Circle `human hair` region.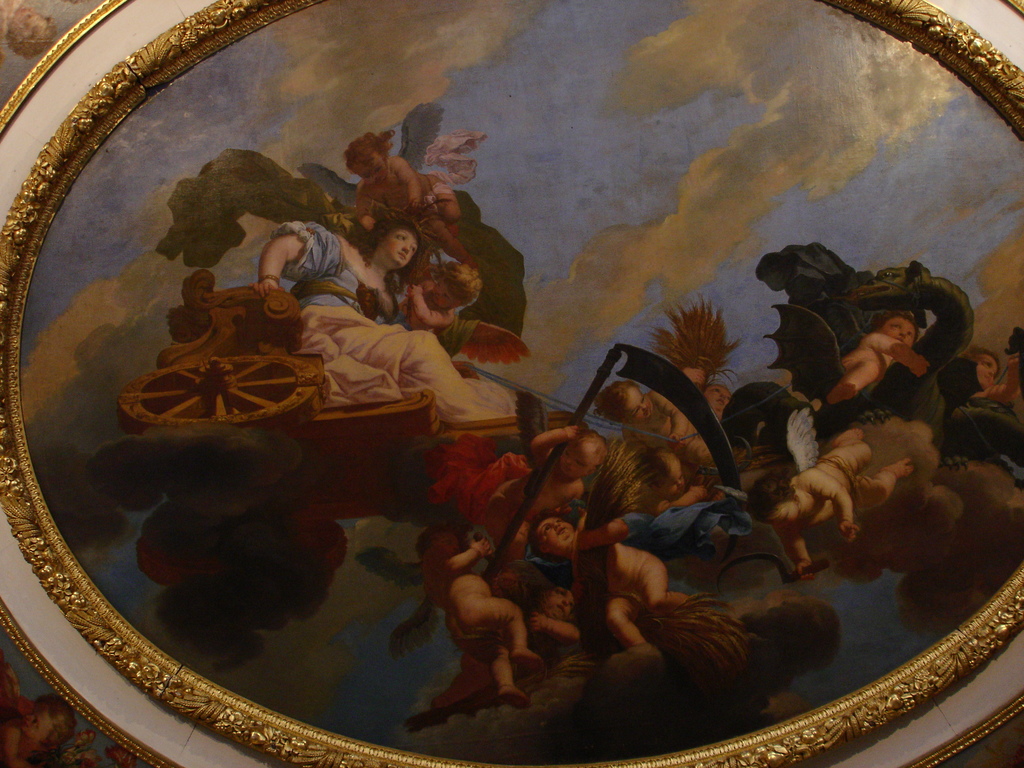
Region: 705, 381, 739, 401.
